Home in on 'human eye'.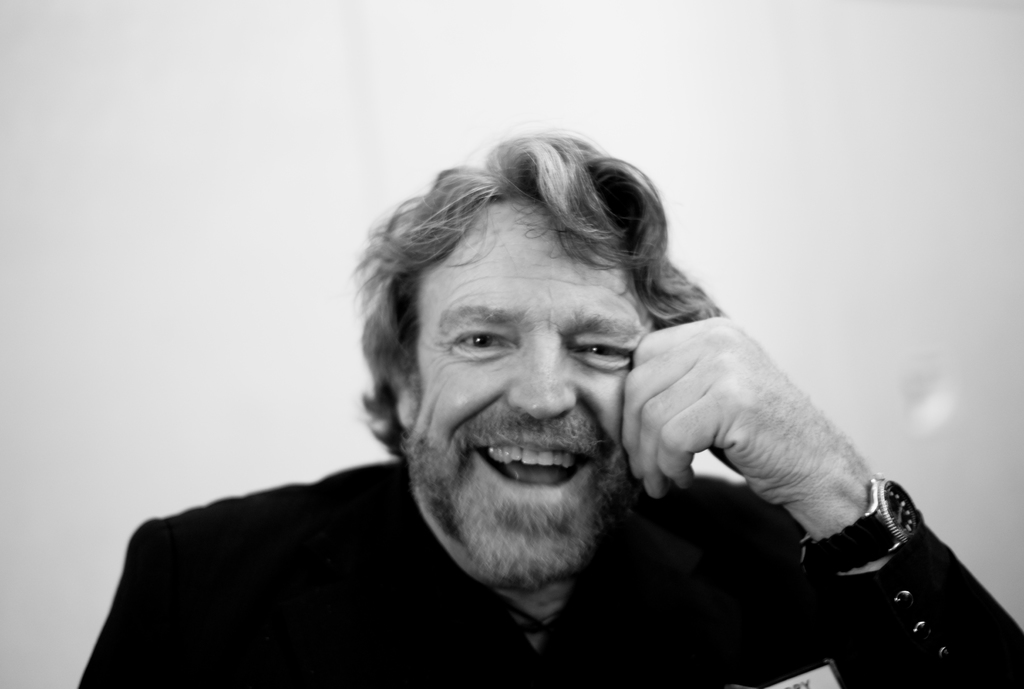
Homed in at 569/332/634/362.
